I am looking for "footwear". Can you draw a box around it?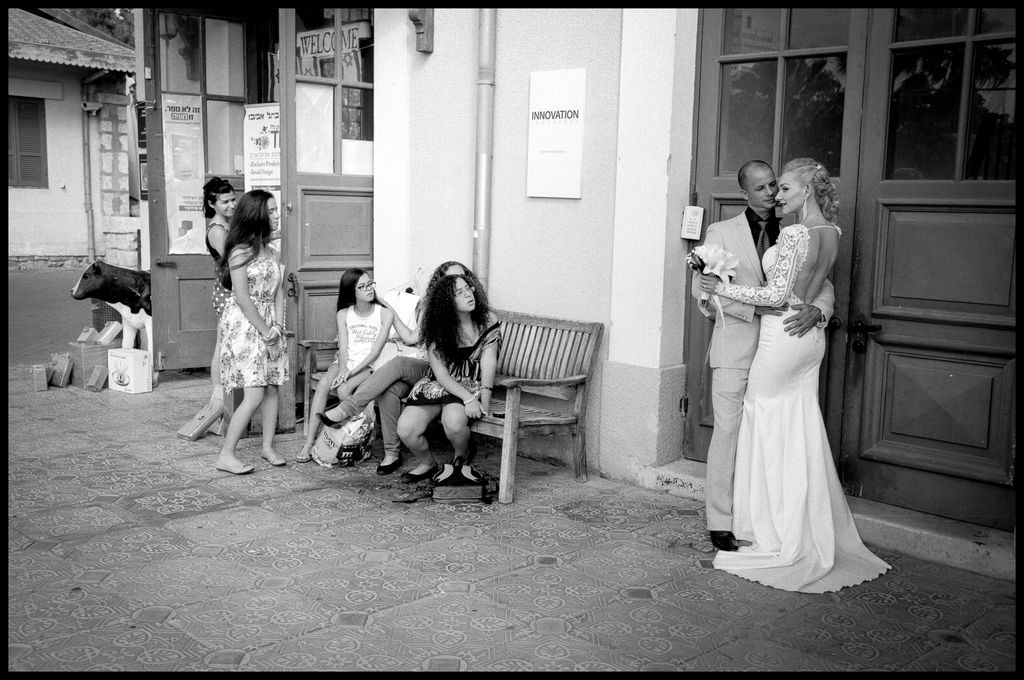
Sure, the bounding box is 295, 442, 310, 464.
